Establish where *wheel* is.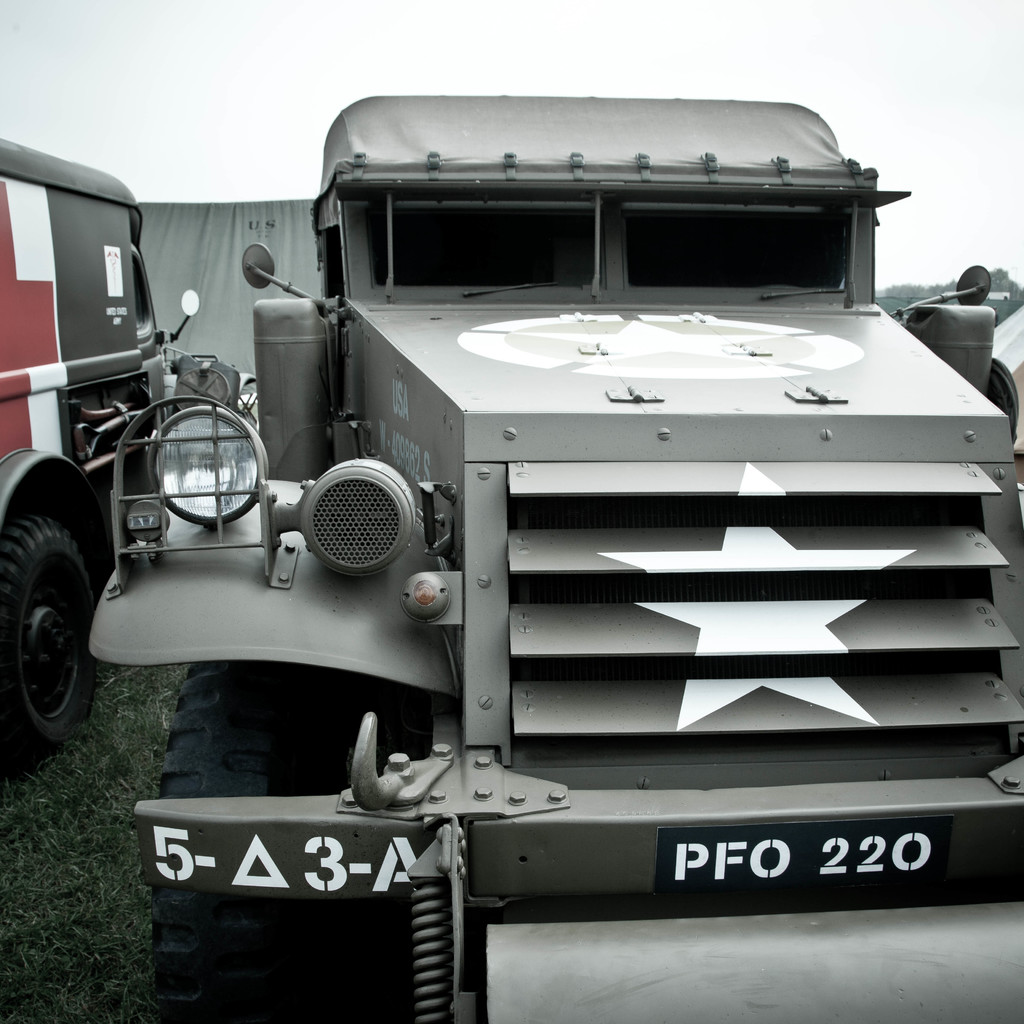
Established at 158/652/350/1023.
